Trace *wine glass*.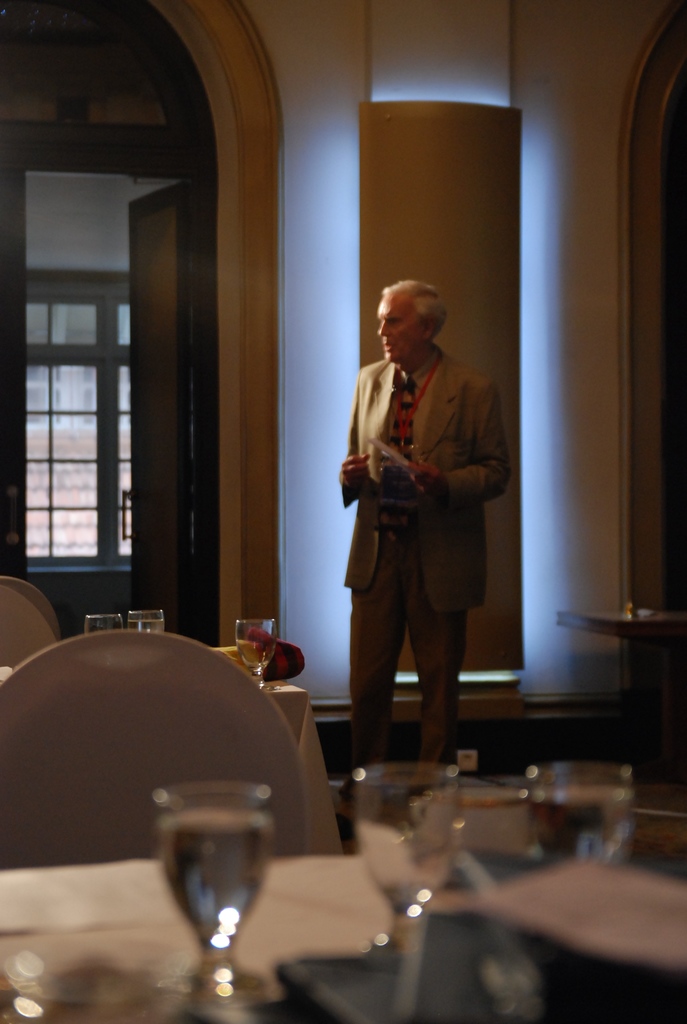
Traced to bbox=(237, 619, 277, 684).
